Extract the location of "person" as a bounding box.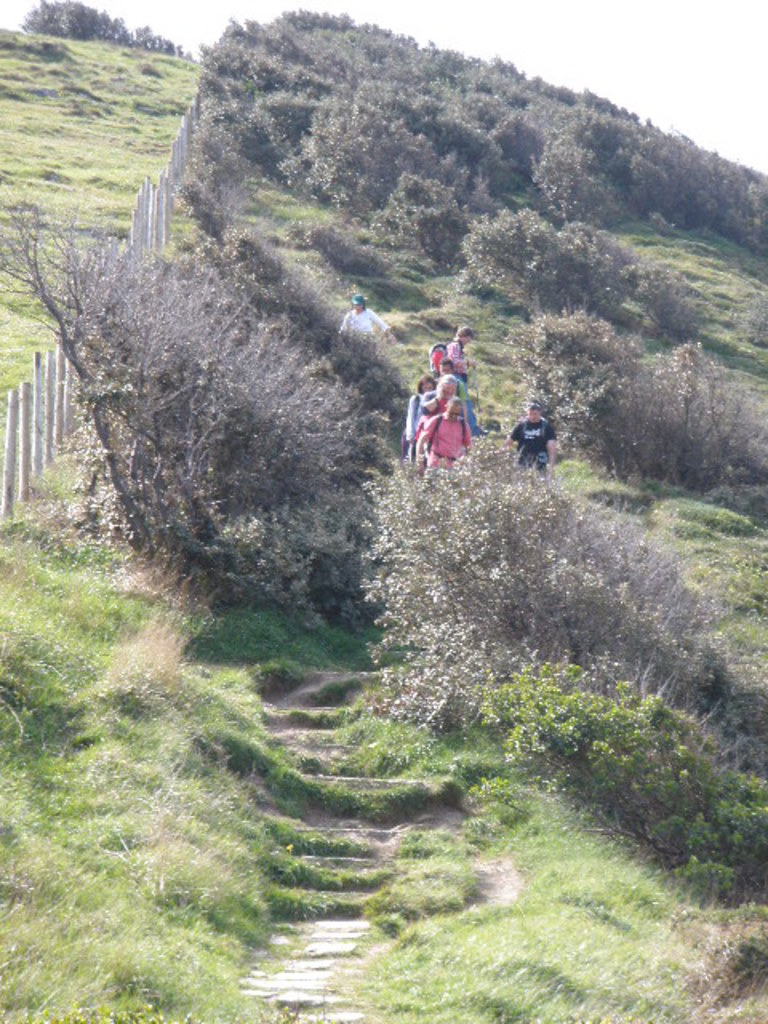
[506, 403, 557, 493].
